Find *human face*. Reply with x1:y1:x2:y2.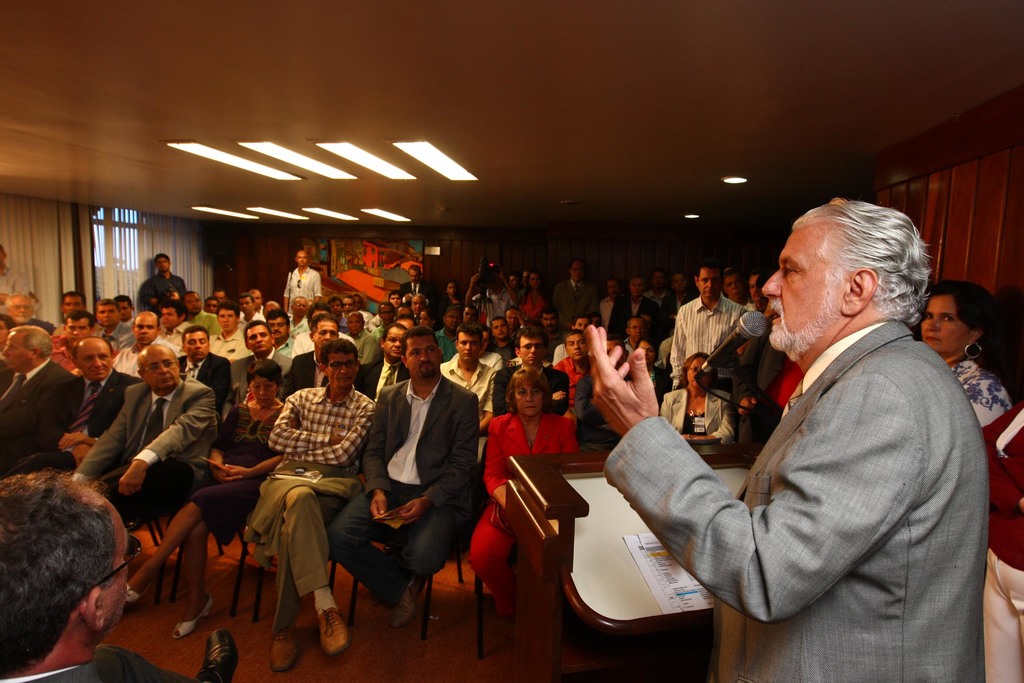
186:292:202:313.
